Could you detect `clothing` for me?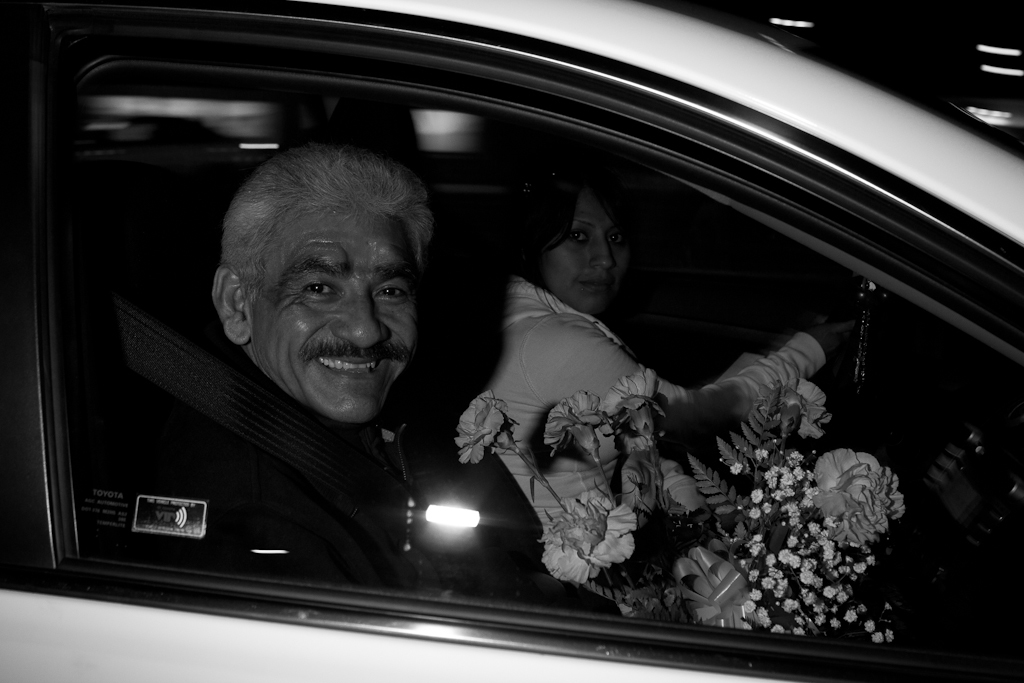
Detection result: [x1=458, y1=239, x2=819, y2=609].
